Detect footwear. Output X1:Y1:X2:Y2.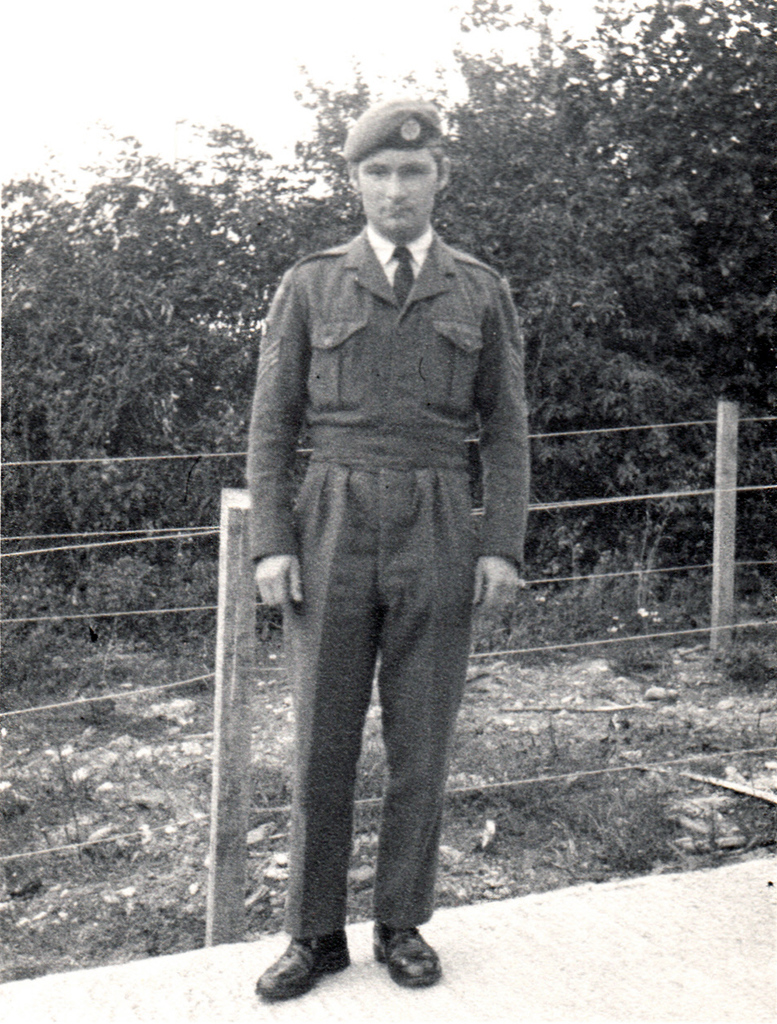
254:927:348:1000.
